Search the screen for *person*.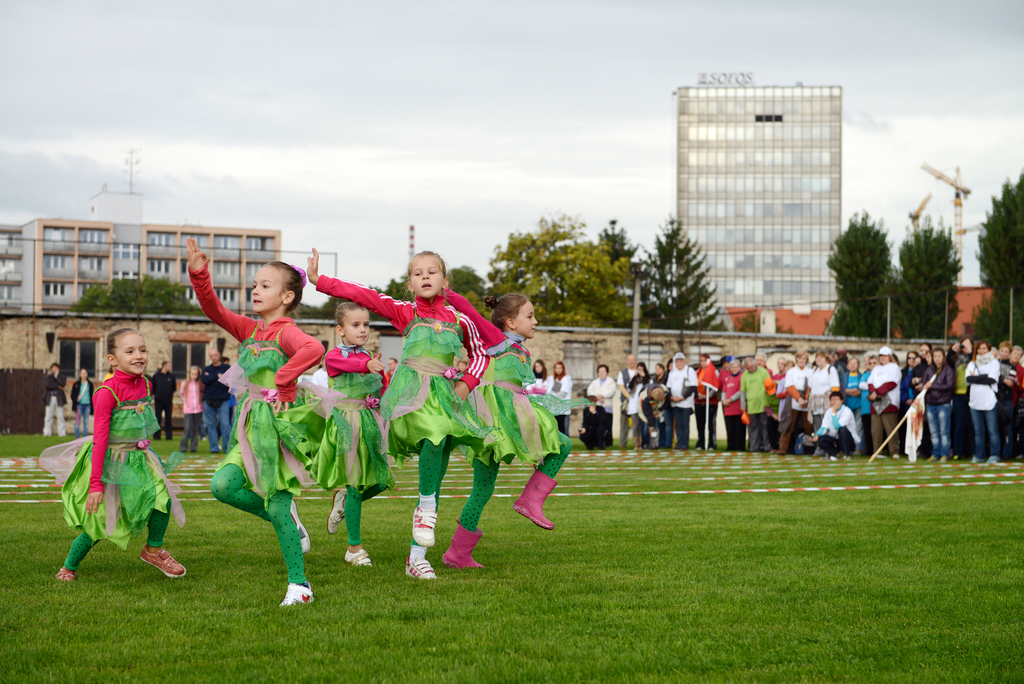
Found at [621, 362, 653, 446].
